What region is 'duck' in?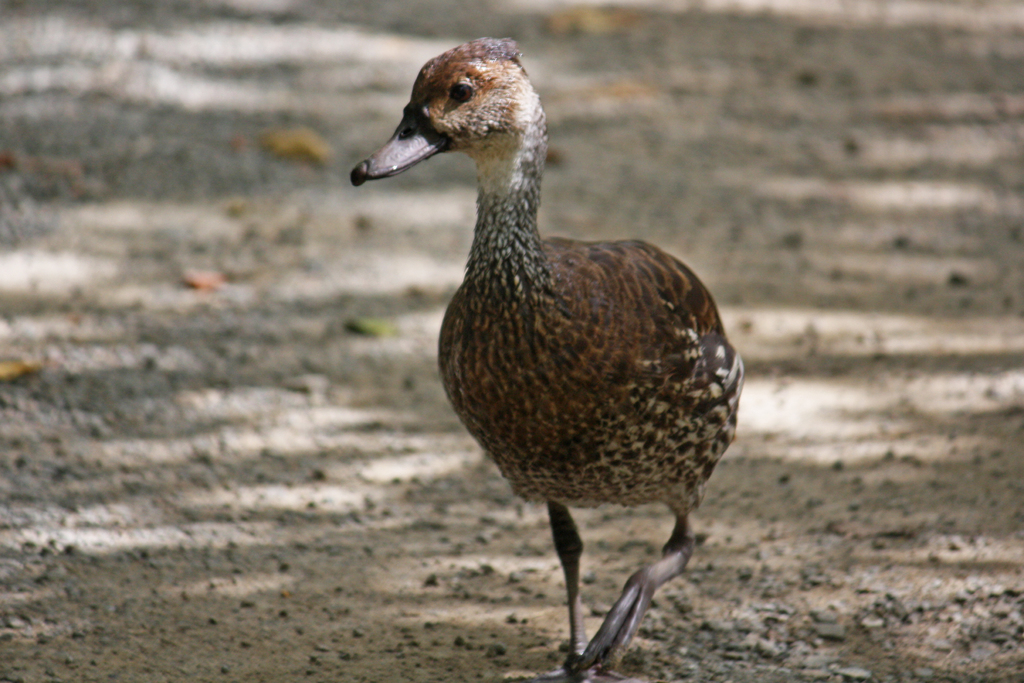
left=362, top=37, right=756, bottom=662.
